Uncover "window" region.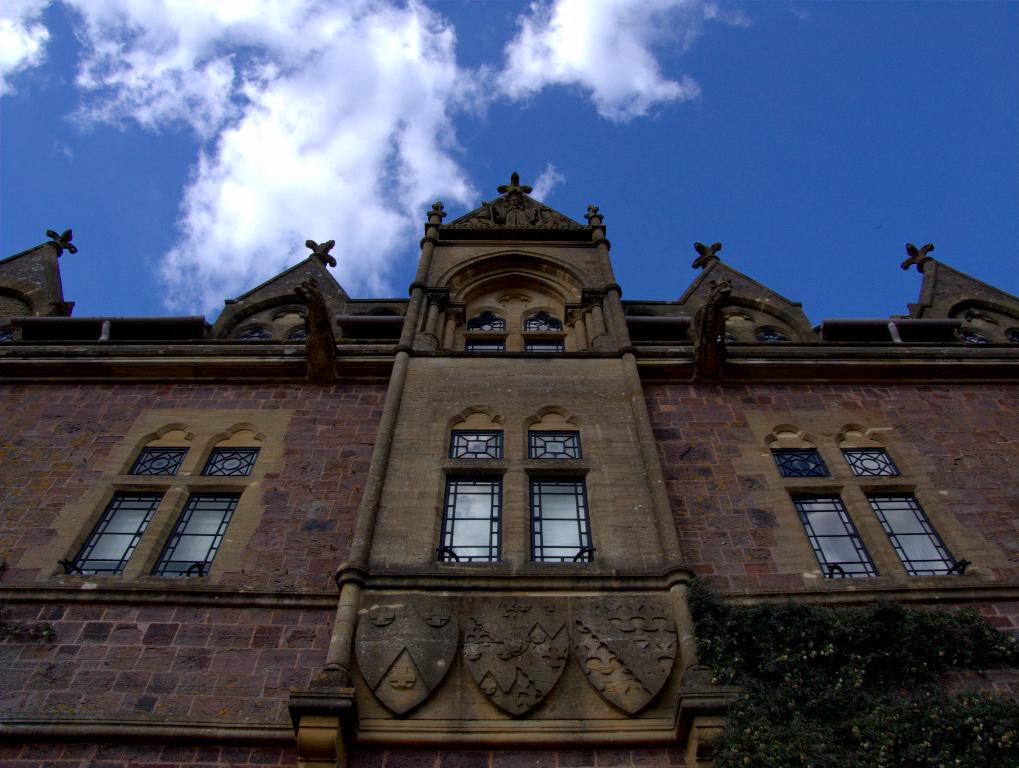
Uncovered: BBox(522, 311, 565, 334).
